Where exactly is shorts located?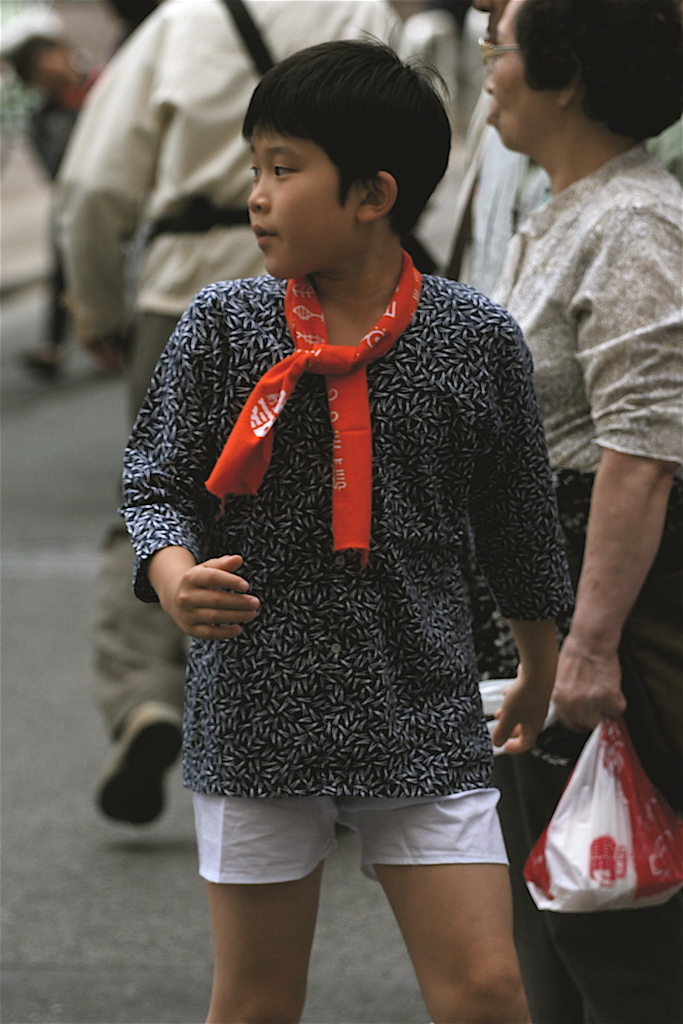
Its bounding box is [185, 785, 535, 891].
